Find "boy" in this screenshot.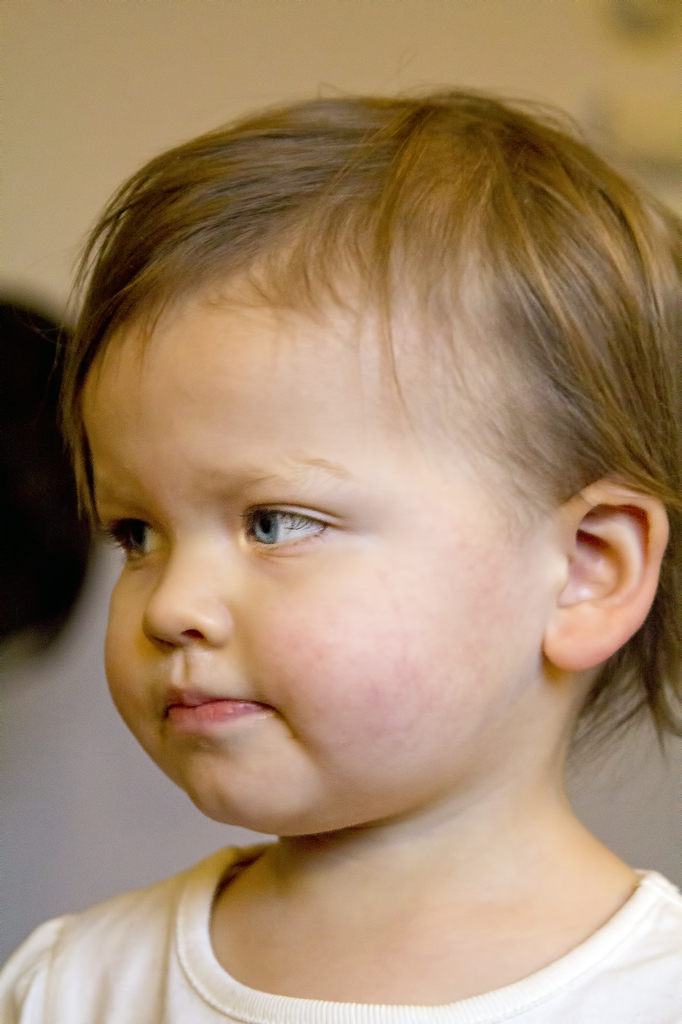
The bounding box for "boy" is (x1=26, y1=100, x2=681, y2=1023).
